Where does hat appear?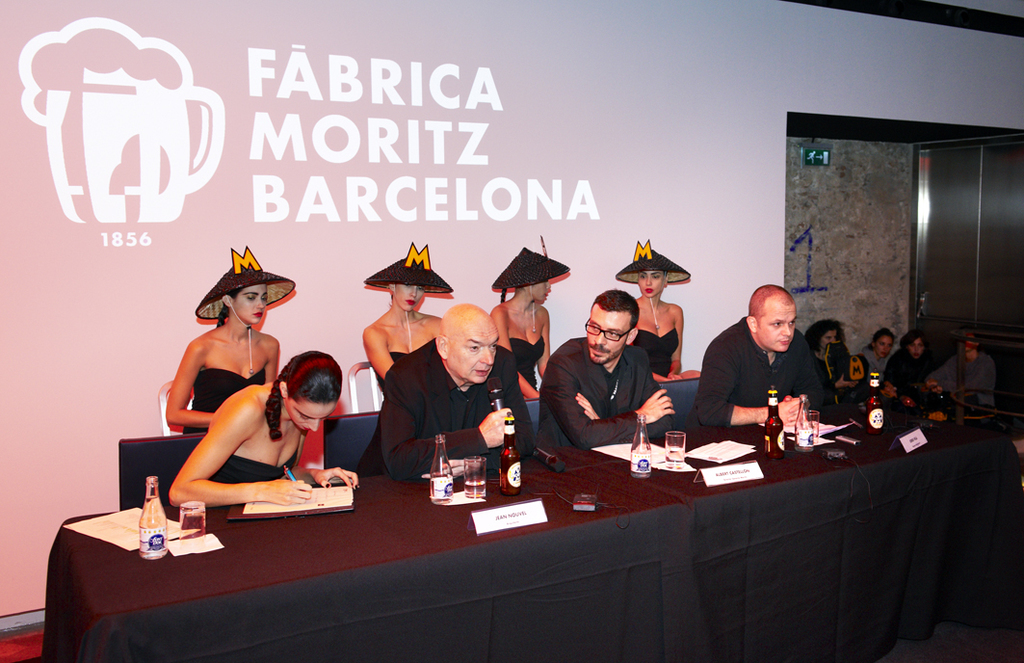
Appears at Rect(802, 321, 845, 347).
